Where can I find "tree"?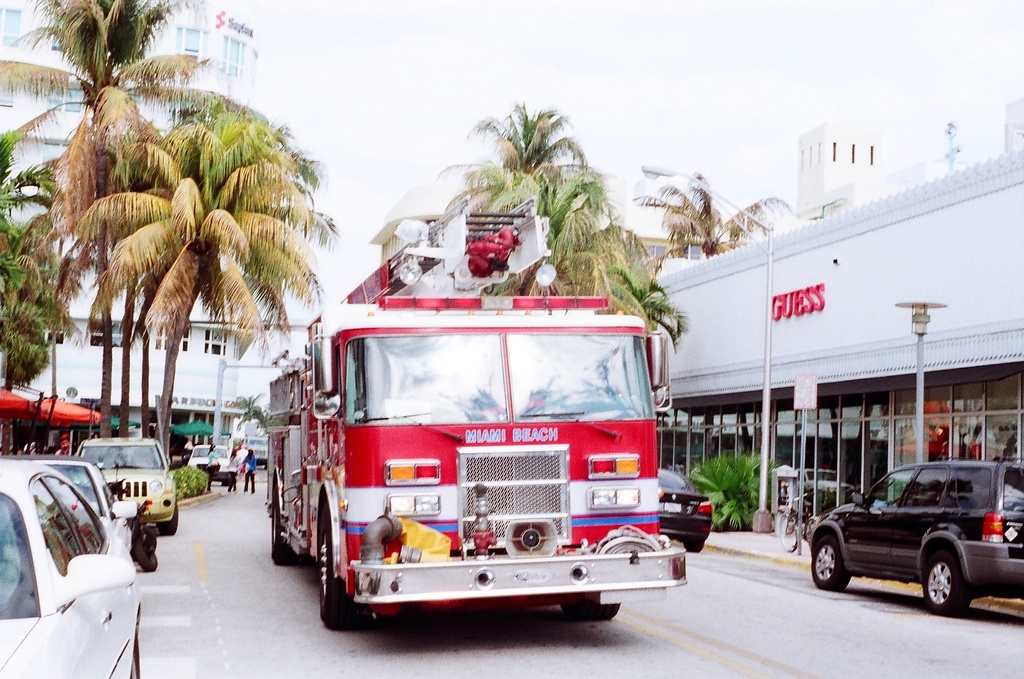
You can find it at x1=0 y1=0 x2=262 y2=446.
